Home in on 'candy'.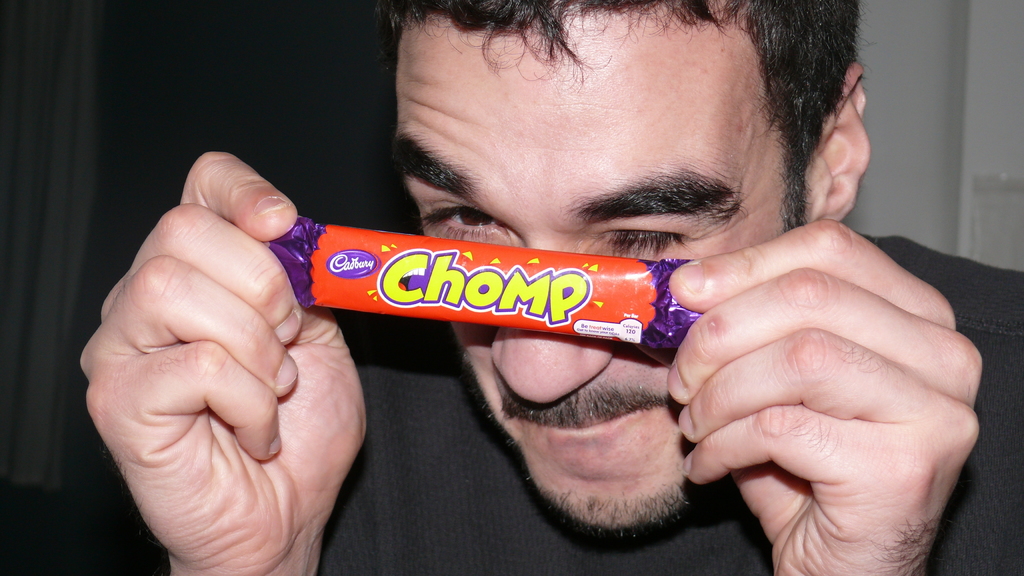
Homed in at bbox=[264, 214, 706, 365].
